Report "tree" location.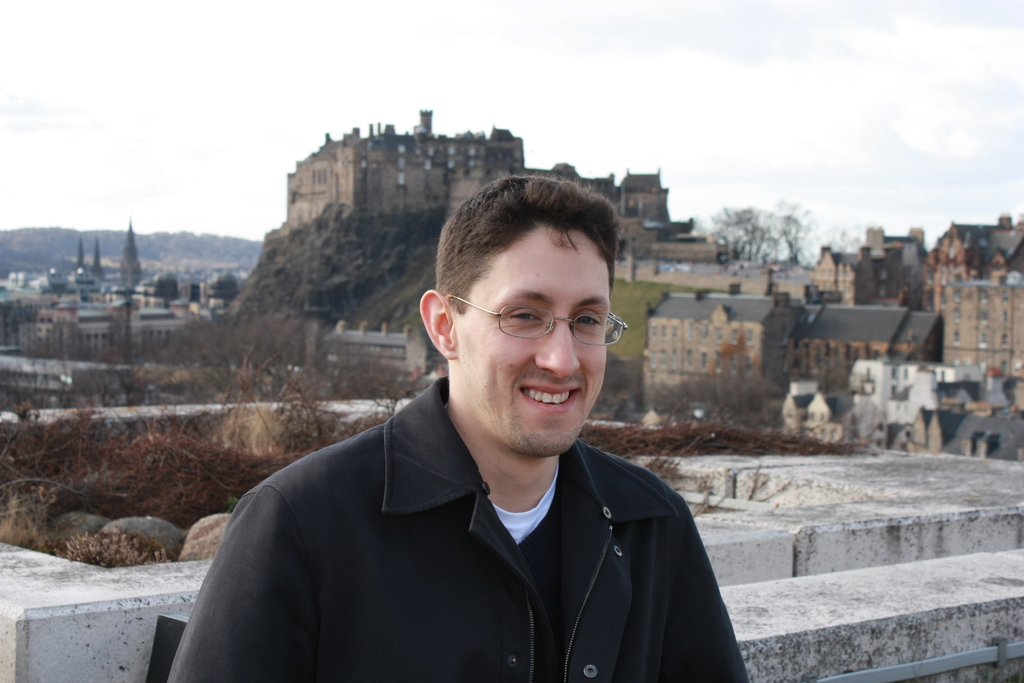
Report: rect(115, 221, 142, 299).
